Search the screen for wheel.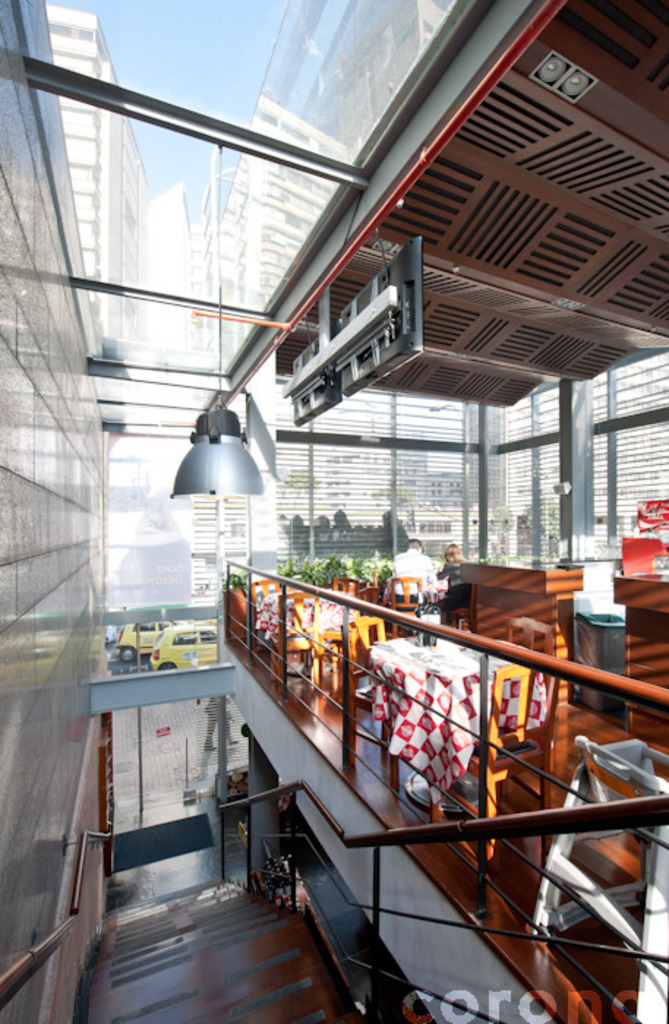
Found at box=[117, 645, 141, 664].
